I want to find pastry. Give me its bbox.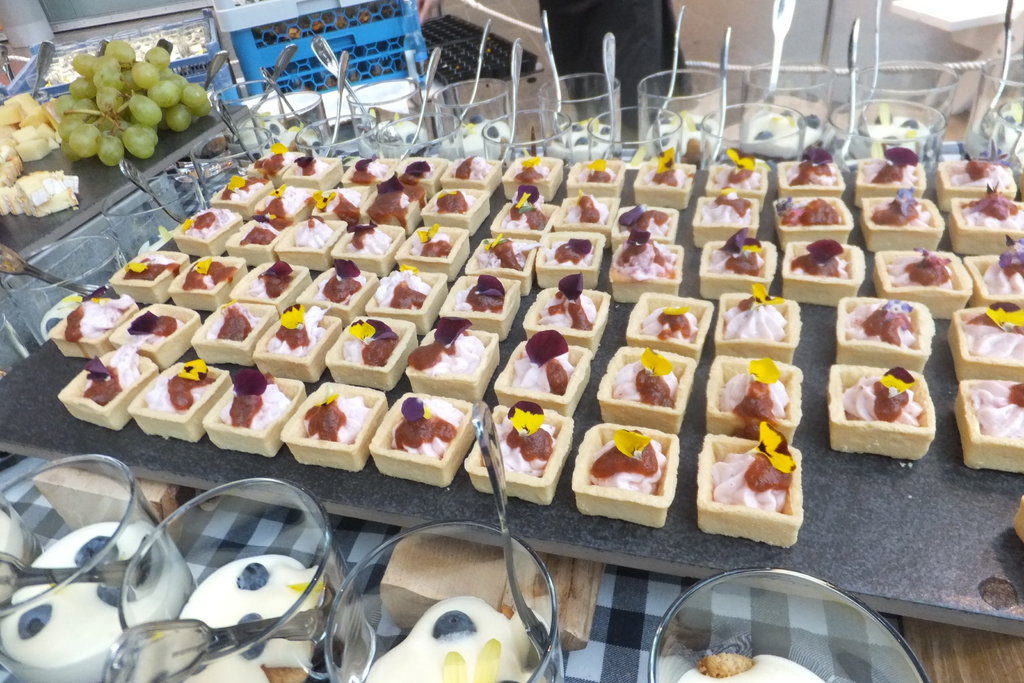
BBox(968, 238, 1023, 315).
